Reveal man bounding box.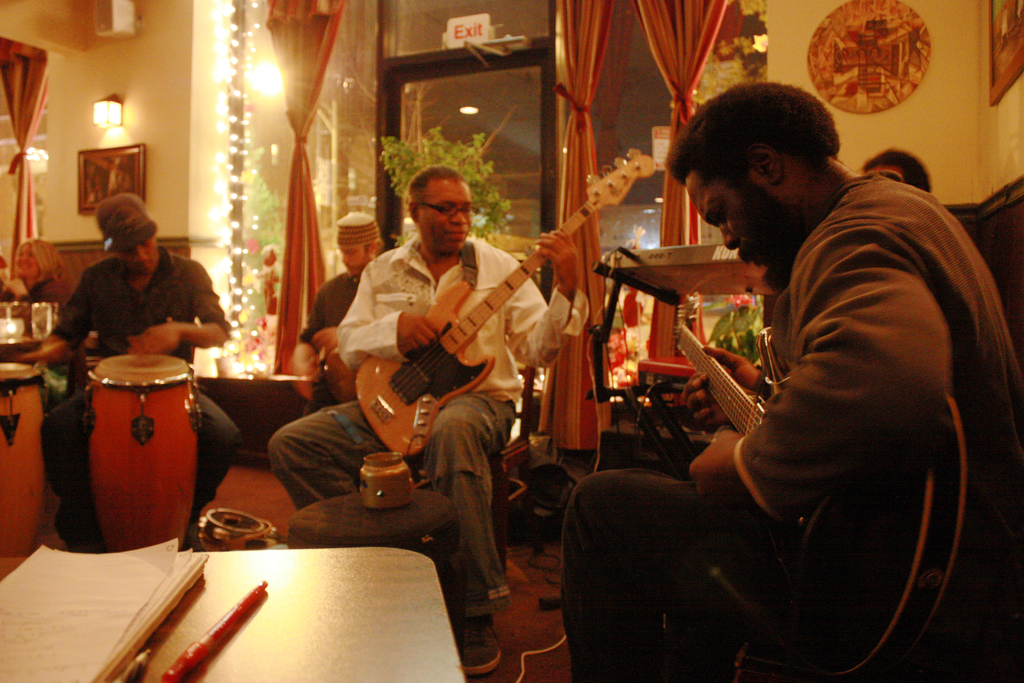
Revealed: box=[24, 180, 248, 572].
